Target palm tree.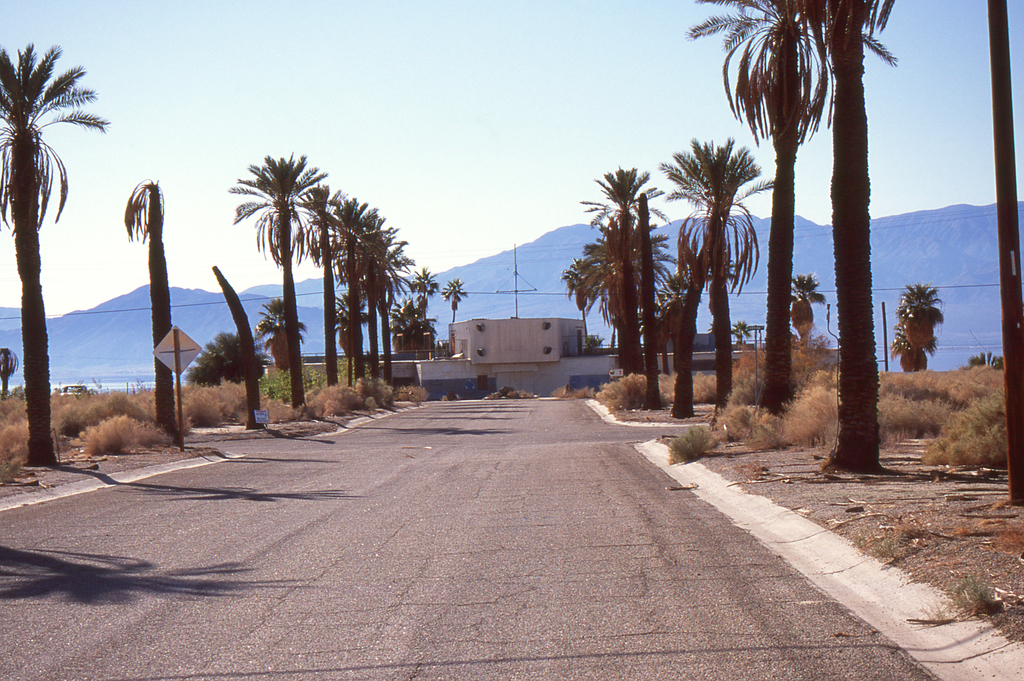
Target region: 441 275 470 328.
